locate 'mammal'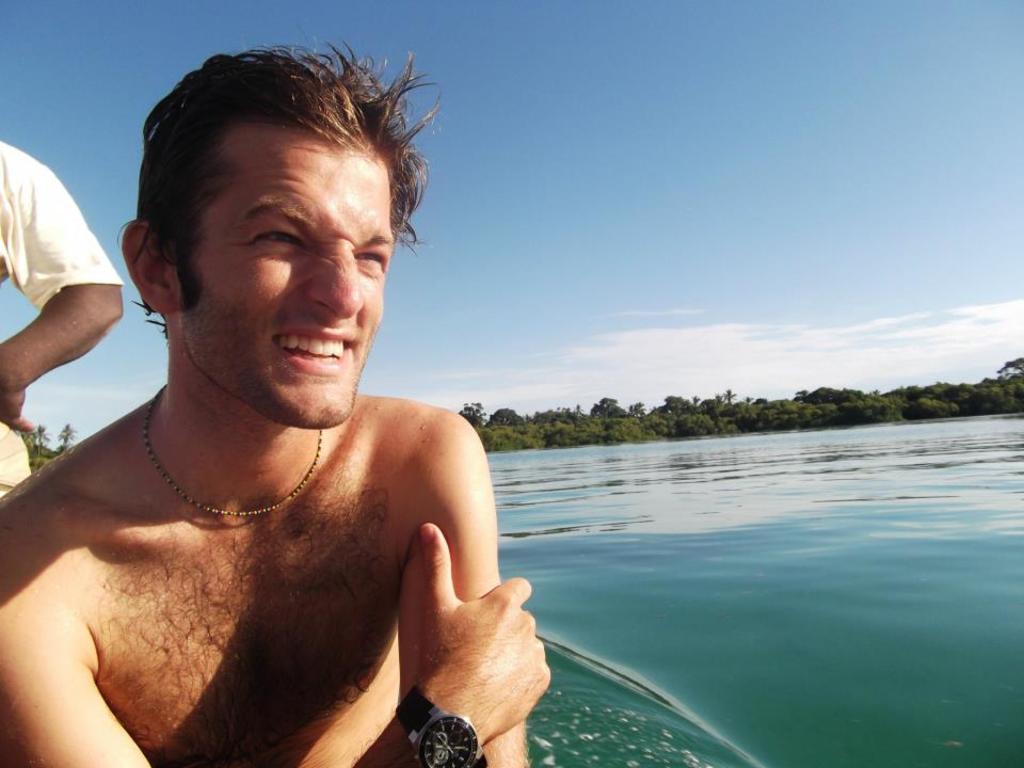
bbox=[0, 129, 126, 507]
